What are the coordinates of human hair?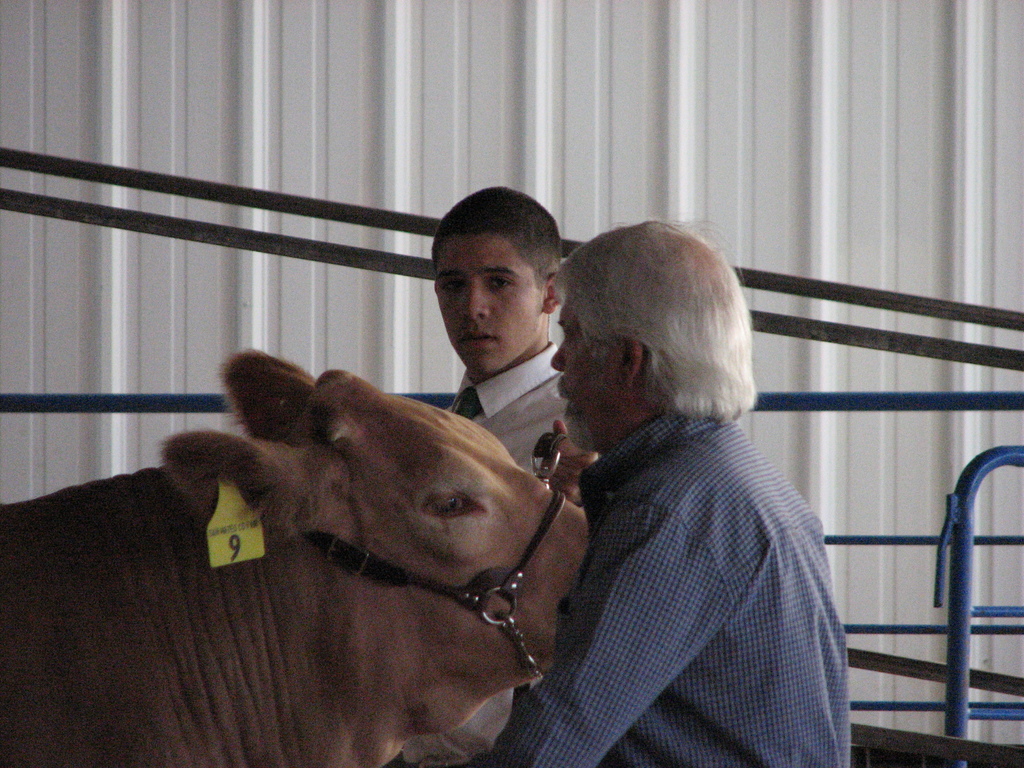
detection(429, 181, 559, 282).
